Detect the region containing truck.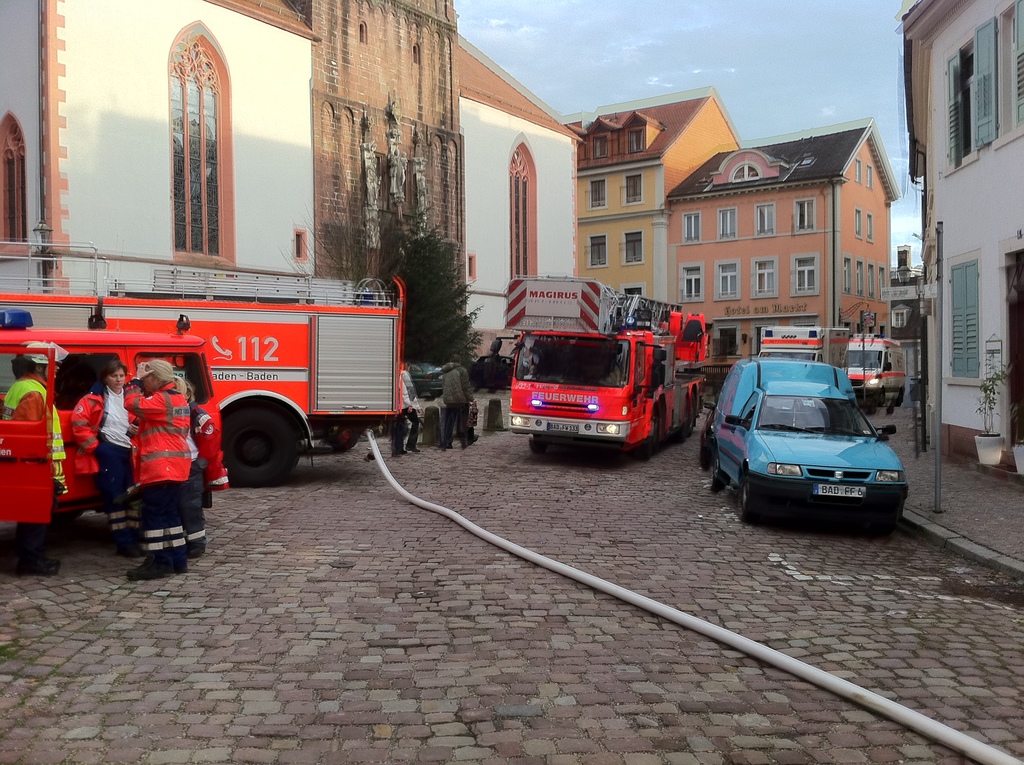
bbox(28, 264, 438, 499).
